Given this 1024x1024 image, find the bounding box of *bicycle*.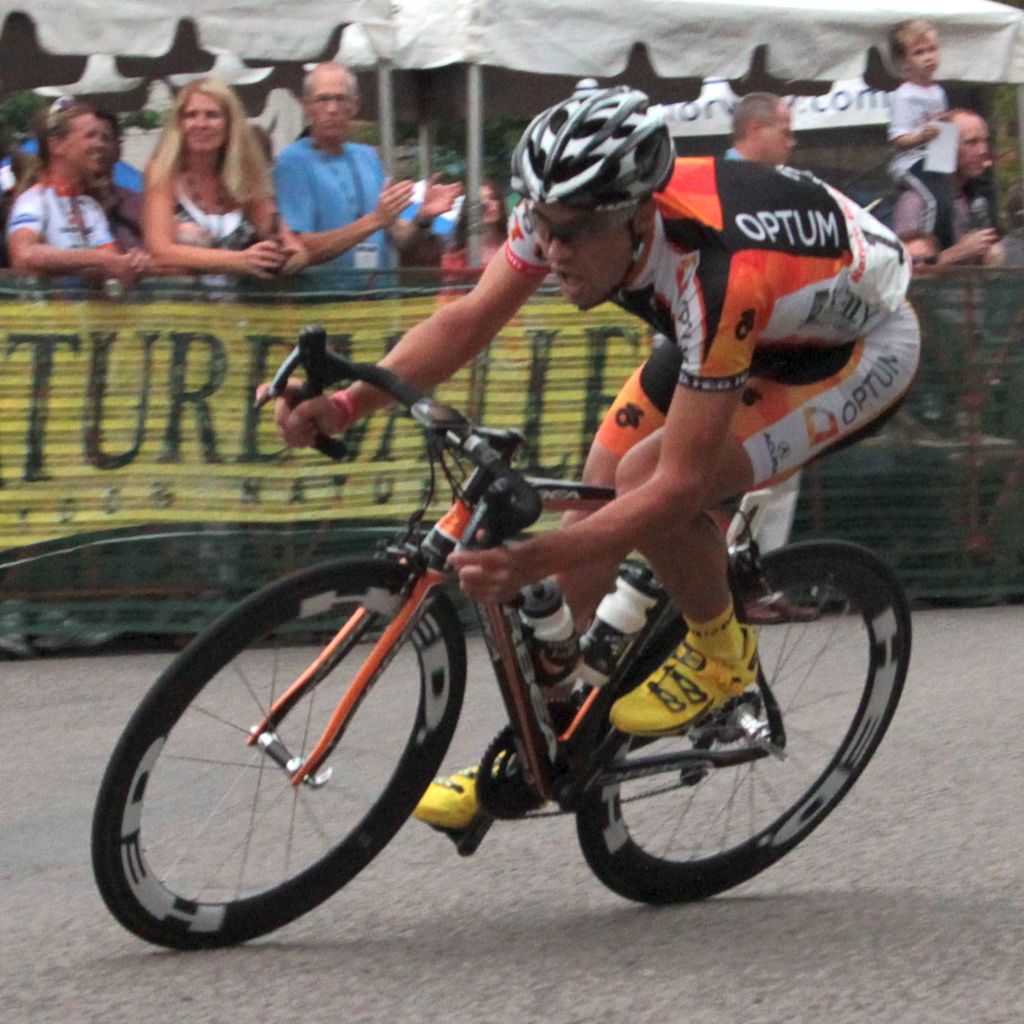
detection(90, 314, 919, 961).
